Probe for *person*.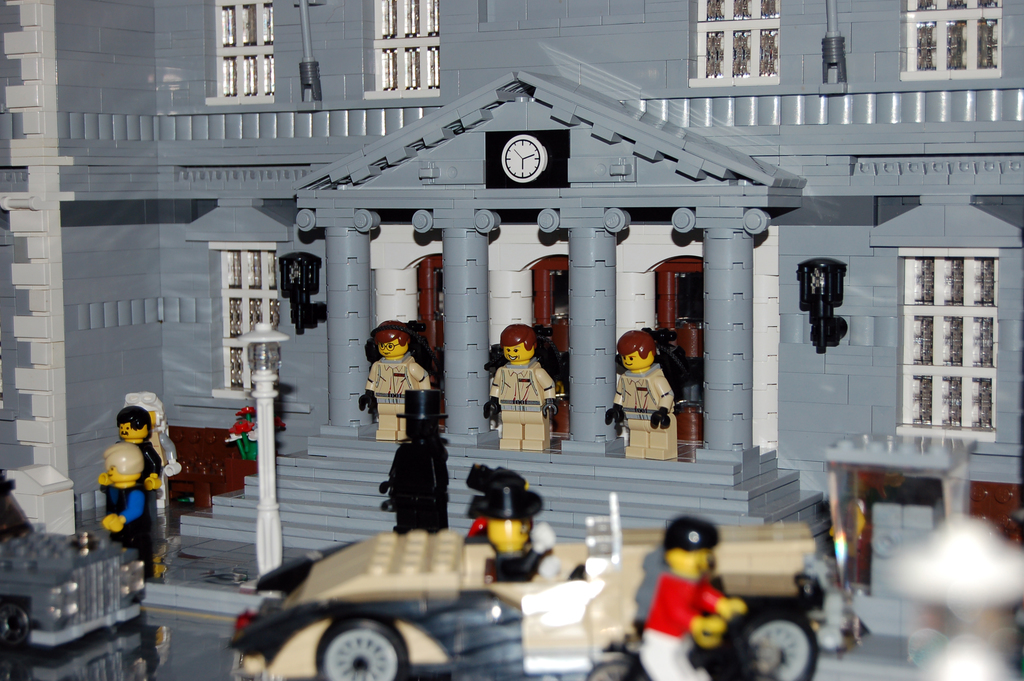
Probe result: bbox(469, 455, 549, 582).
